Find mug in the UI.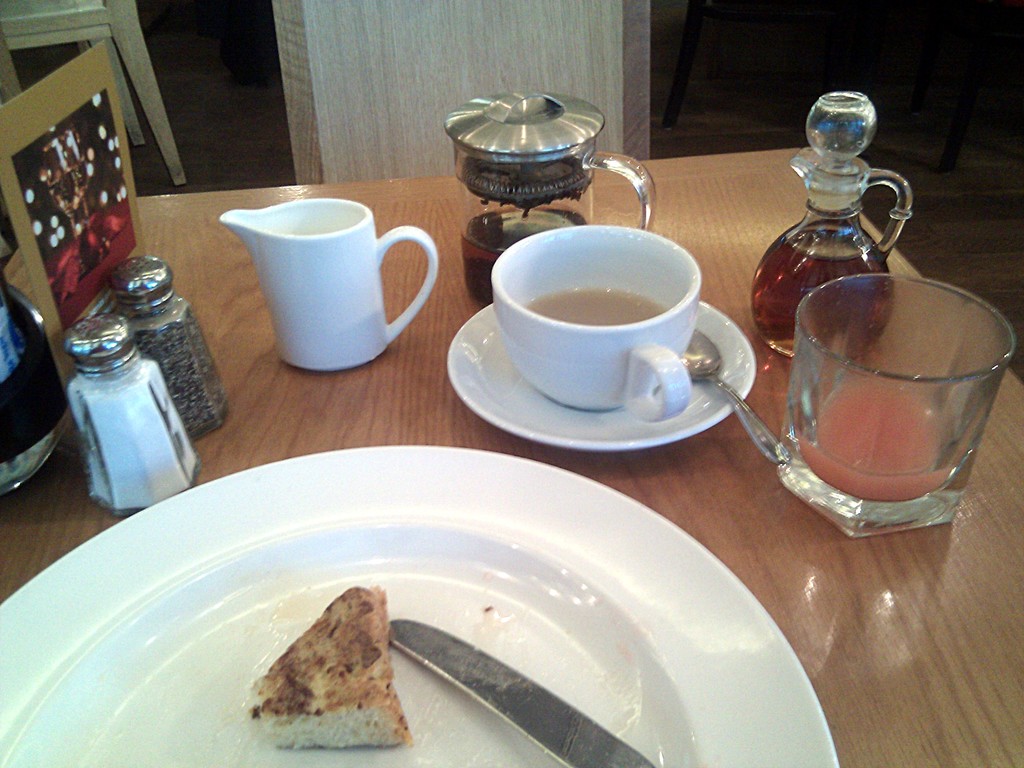
UI element at pyautogui.locateOnScreen(218, 195, 435, 373).
